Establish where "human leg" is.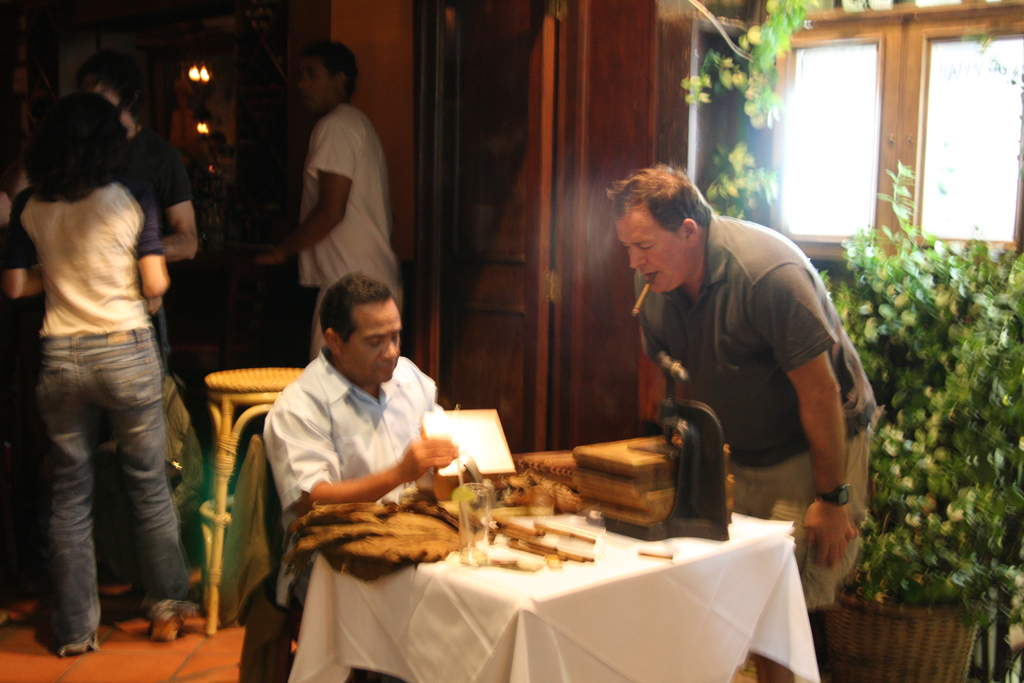
Established at [118,347,196,639].
